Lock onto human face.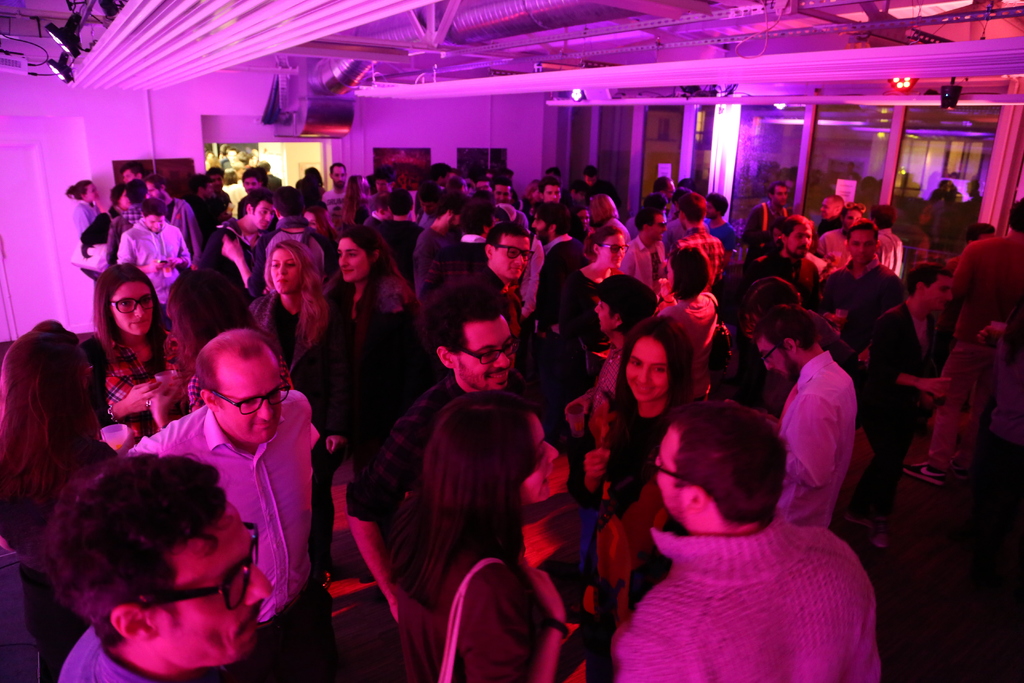
Locked: {"x1": 651, "y1": 213, "x2": 668, "y2": 243}.
